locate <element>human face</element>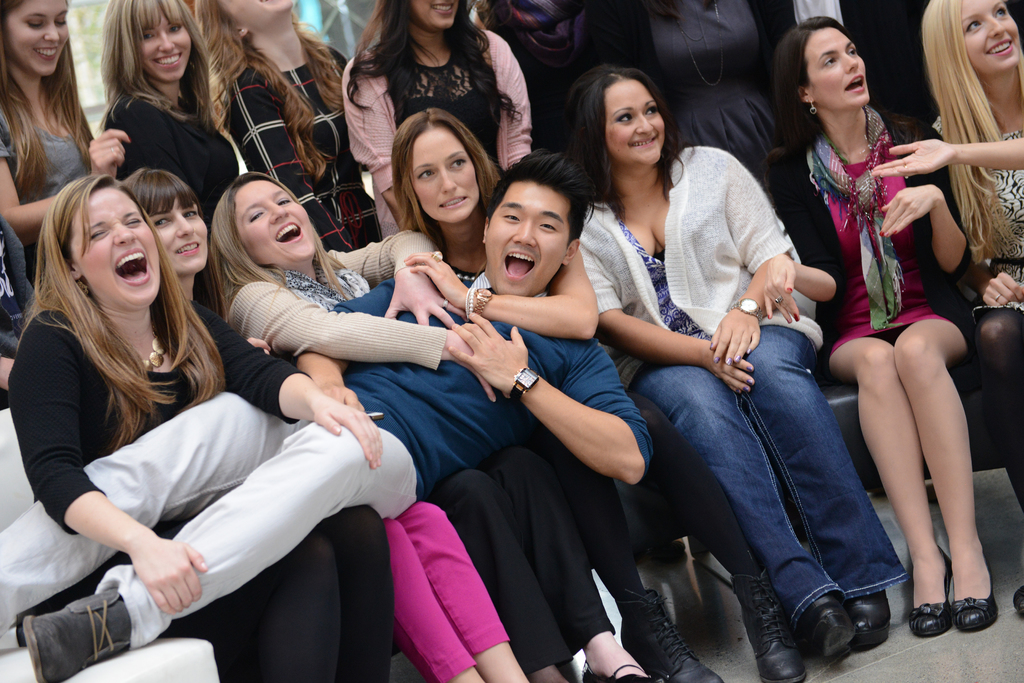
[414,0,454,33]
